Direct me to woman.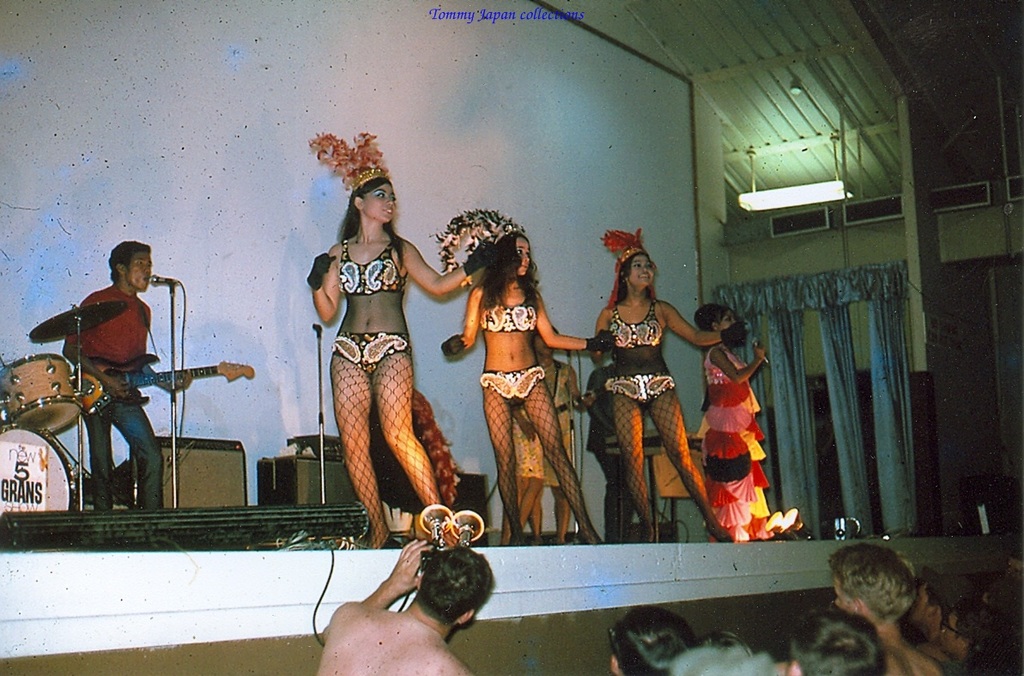
Direction: [x1=688, y1=301, x2=784, y2=549].
